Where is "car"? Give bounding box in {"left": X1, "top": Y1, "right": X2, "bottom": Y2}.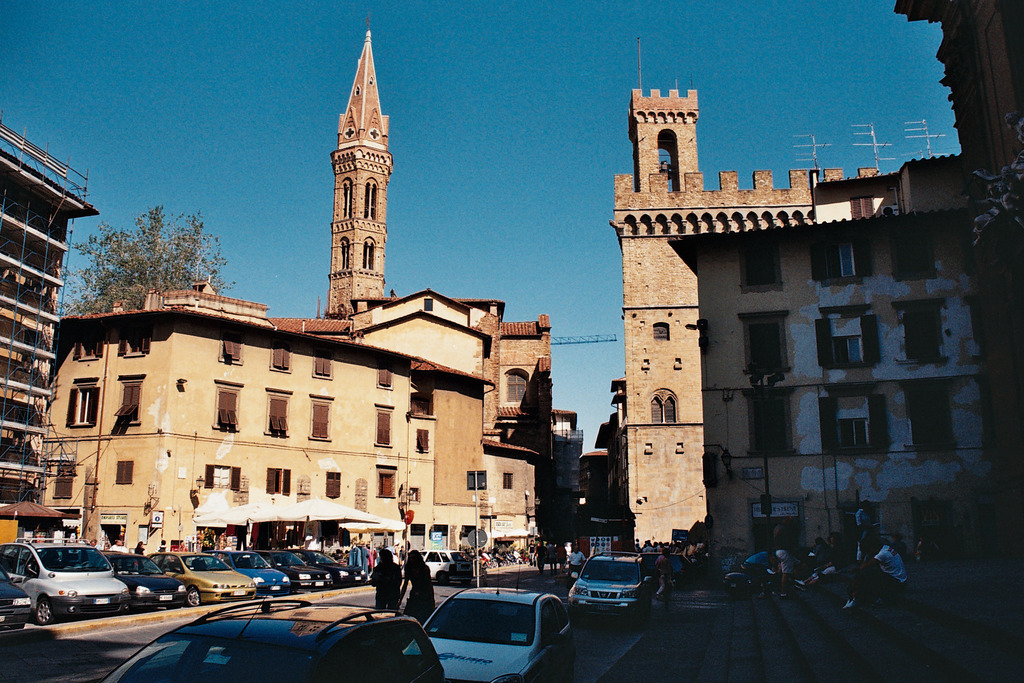
{"left": 142, "top": 547, "right": 261, "bottom": 607}.
